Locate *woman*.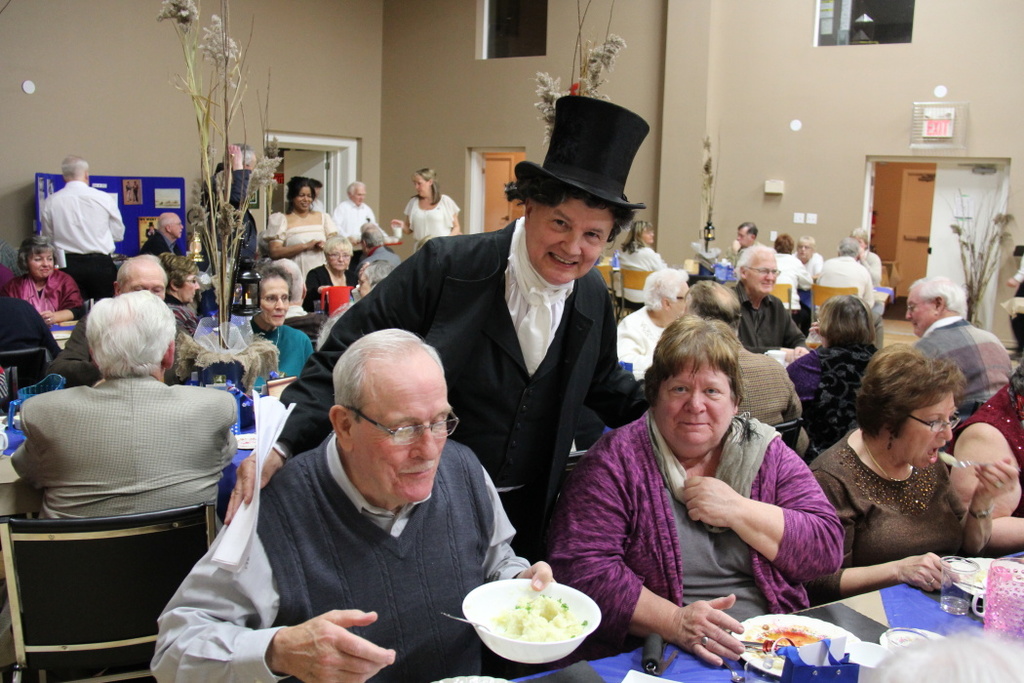
Bounding box: box(258, 180, 339, 311).
